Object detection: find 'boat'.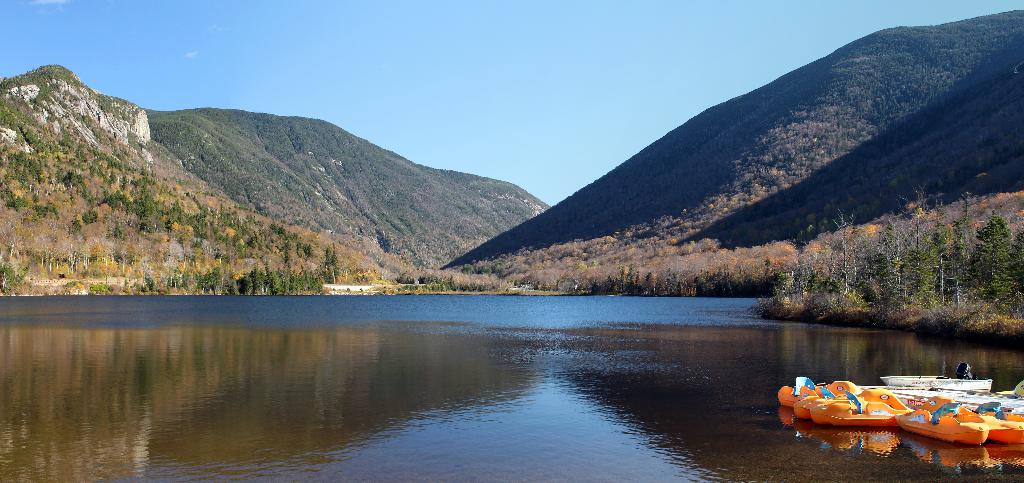
[775, 359, 1023, 446].
